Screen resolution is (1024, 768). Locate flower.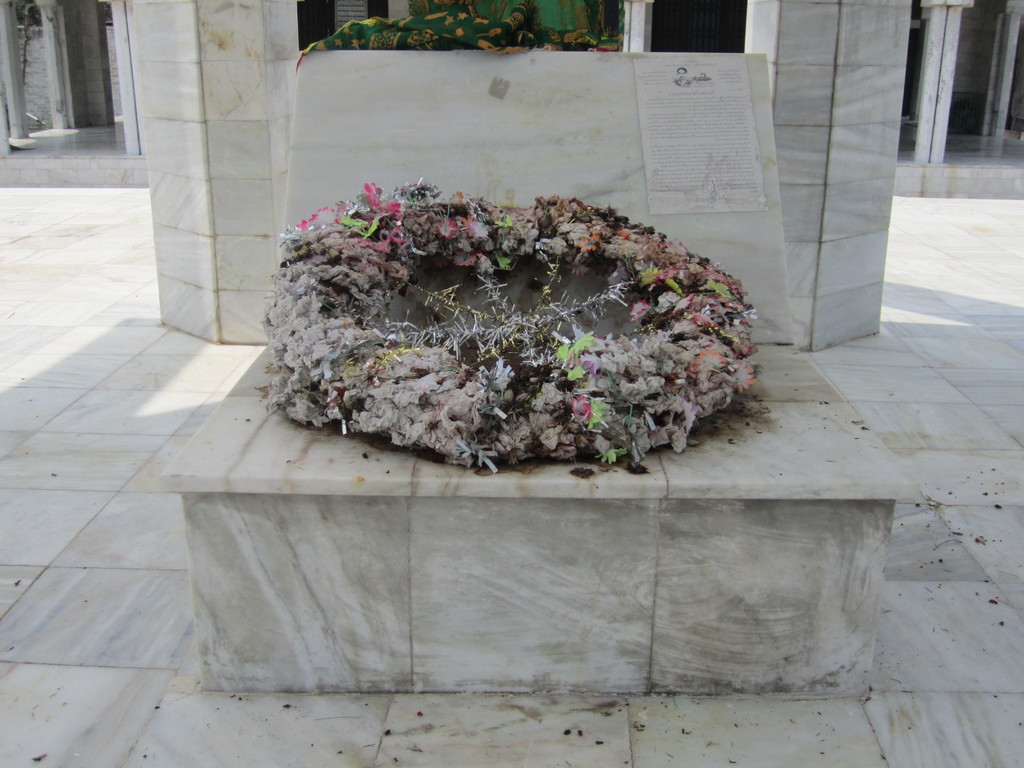
[578, 234, 598, 253].
